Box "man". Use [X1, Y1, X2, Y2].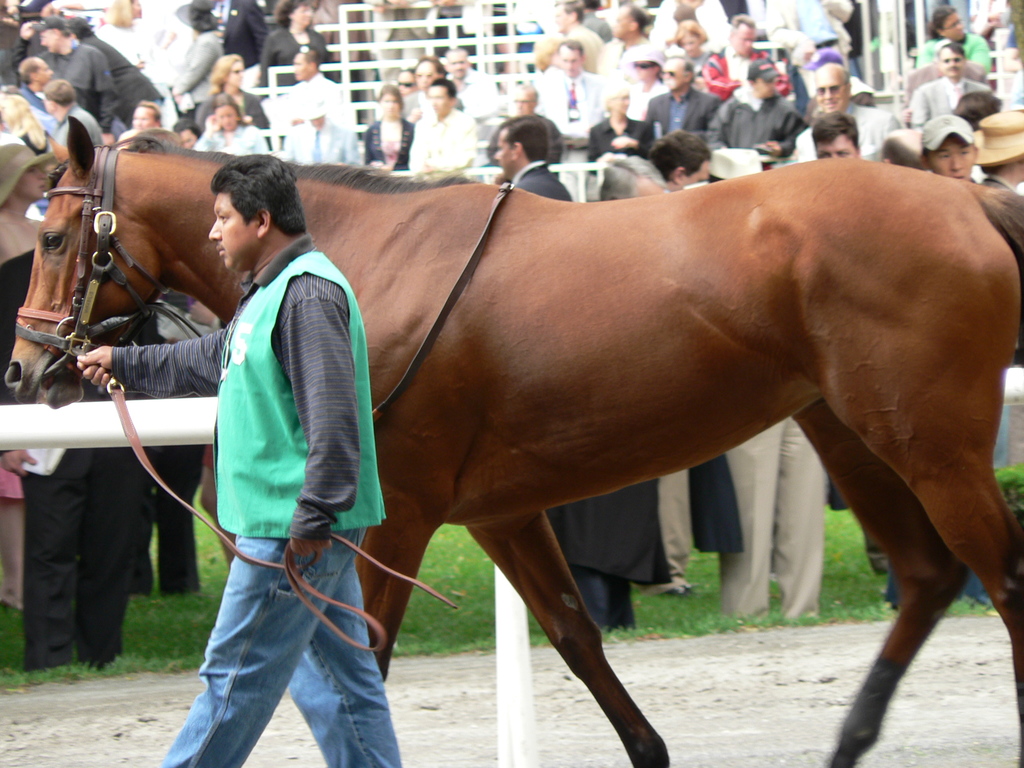
[274, 48, 346, 127].
